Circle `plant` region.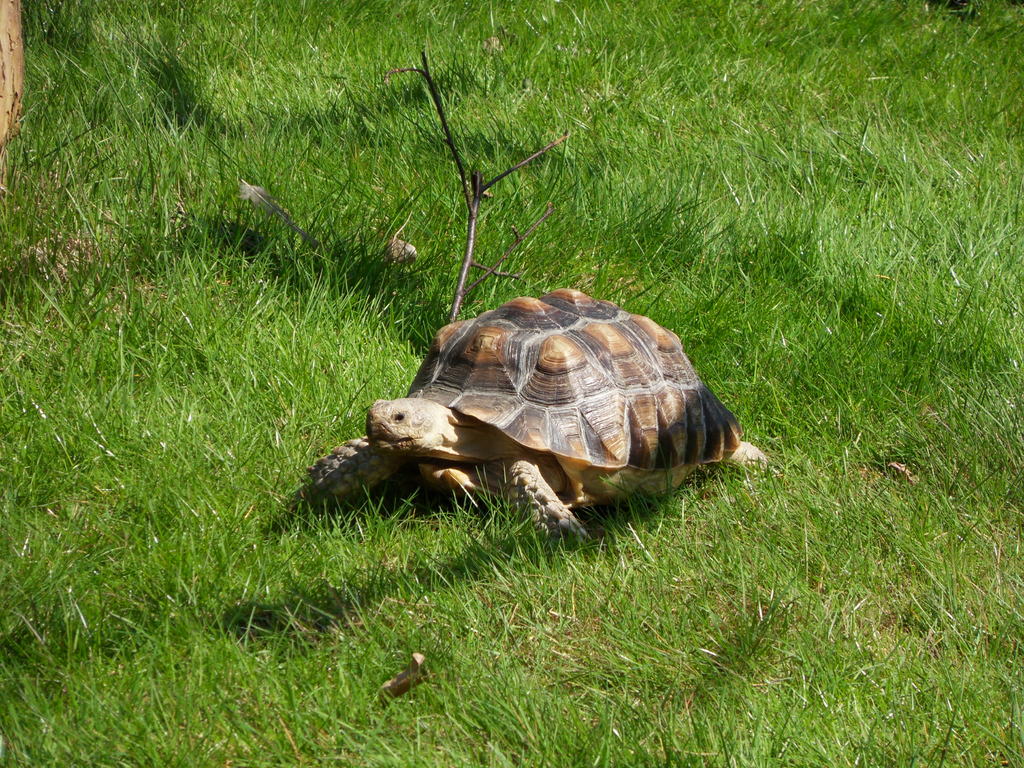
Region: box(372, 43, 587, 400).
